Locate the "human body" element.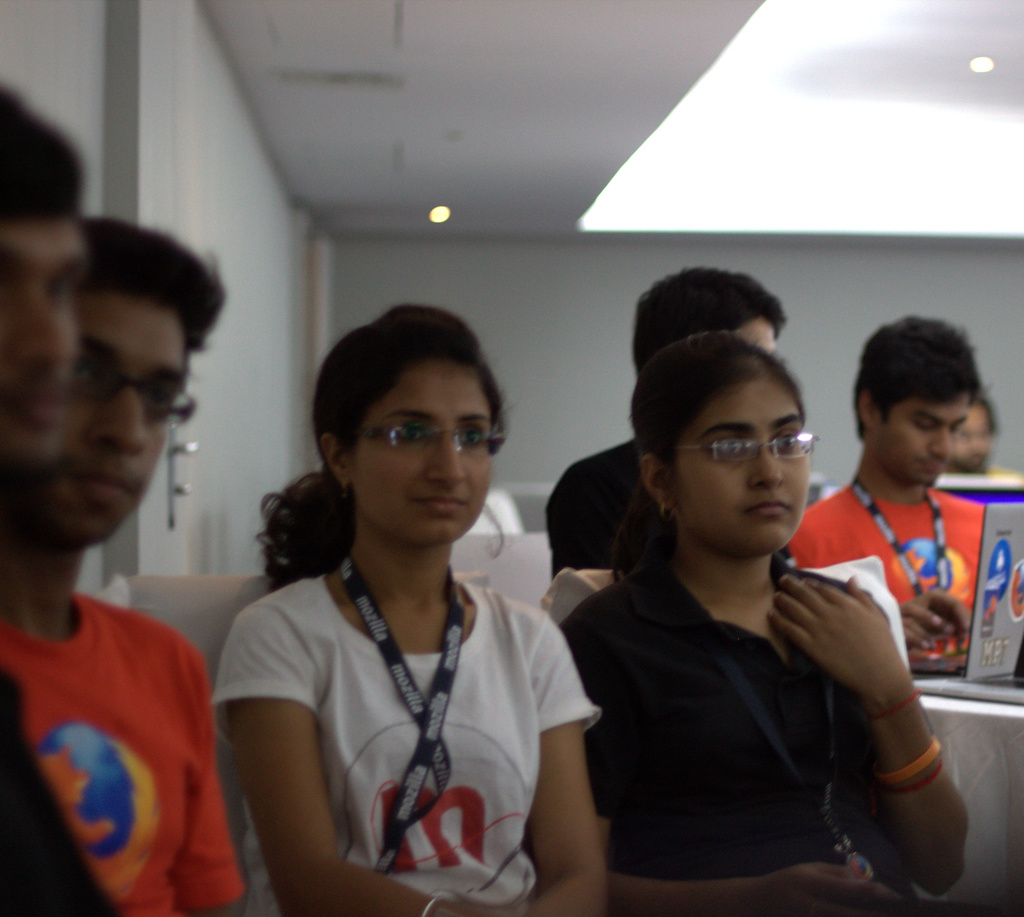
Element bbox: <bbox>12, 83, 90, 909</bbox>.
